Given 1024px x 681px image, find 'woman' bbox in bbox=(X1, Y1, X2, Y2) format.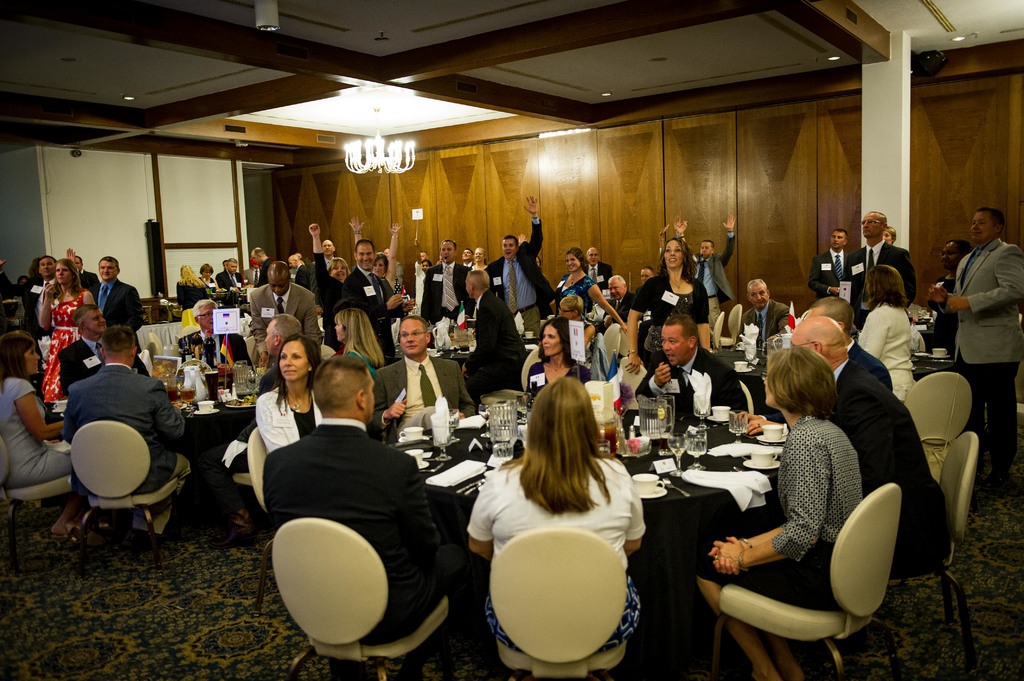
bbox=(467, 373, 642, 664).
